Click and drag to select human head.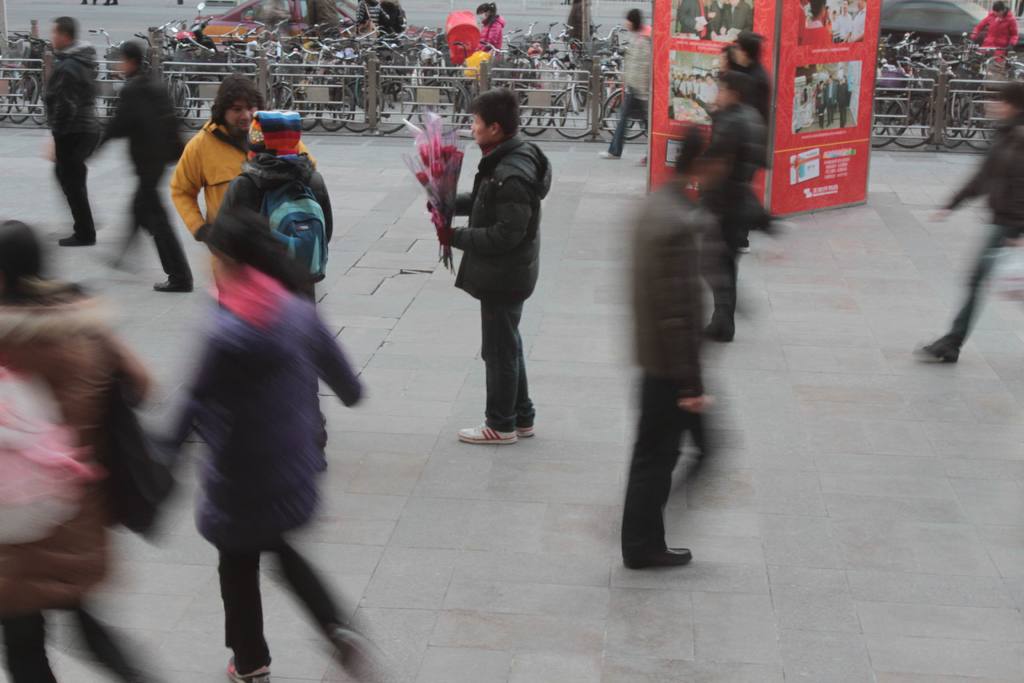
Selection: (left=627, top=10, right=643, bottom=31).
